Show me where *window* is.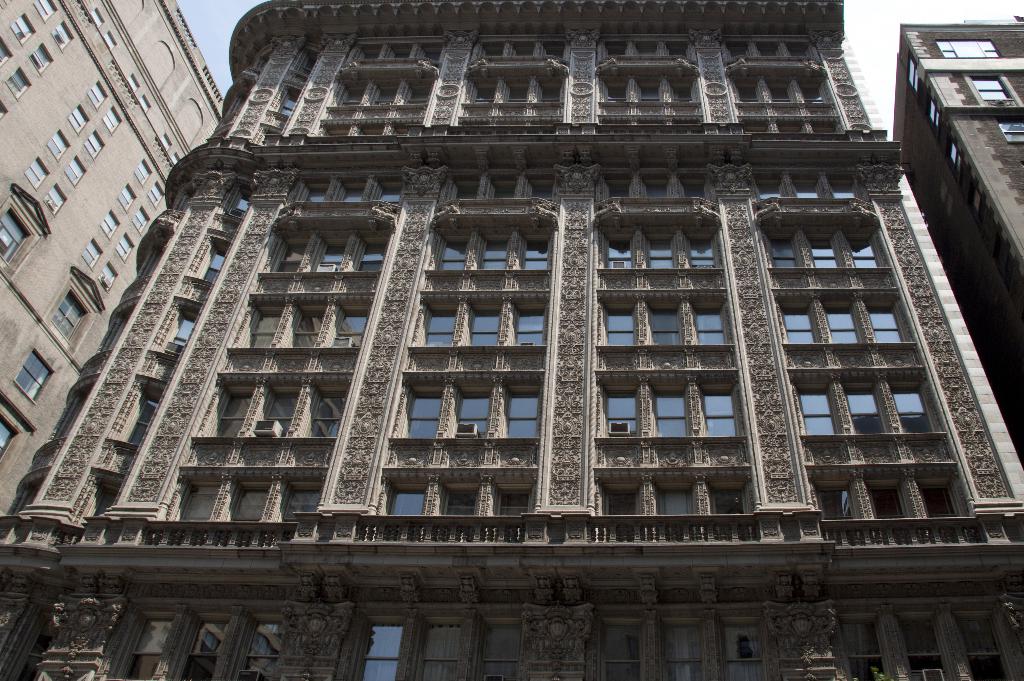
*window* is at 0 204 30 261.
